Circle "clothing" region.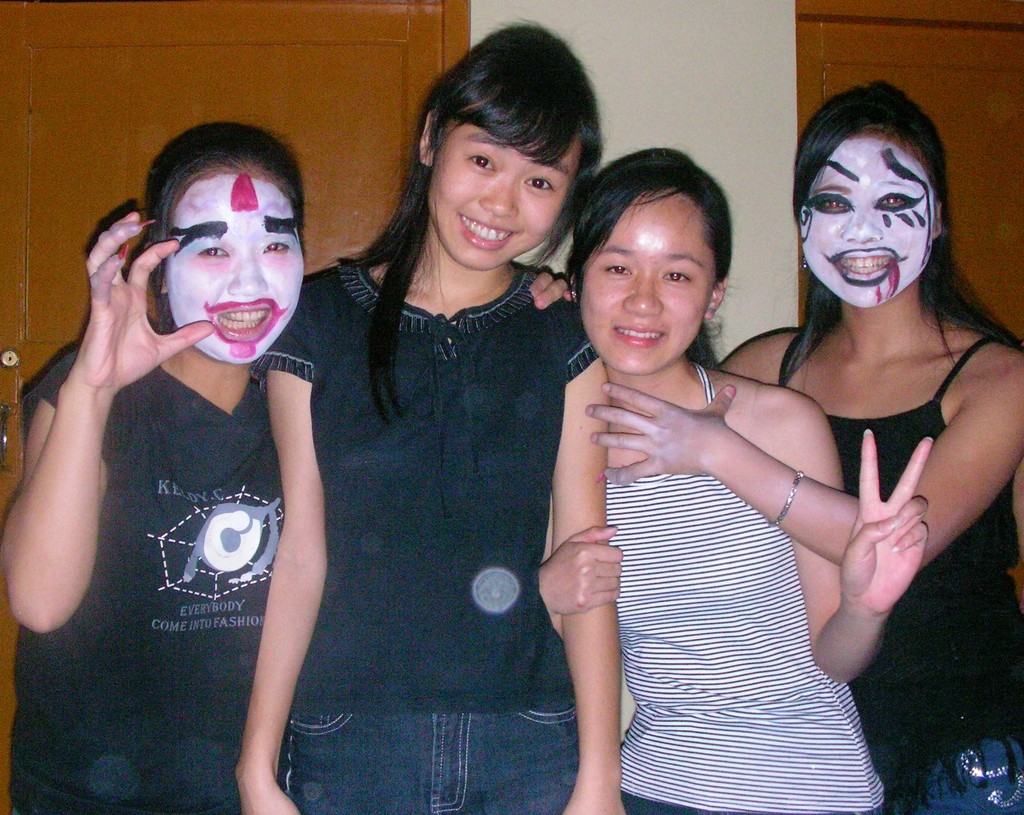
Region: <bbox>603, 364, 885, 814</bbox>.
